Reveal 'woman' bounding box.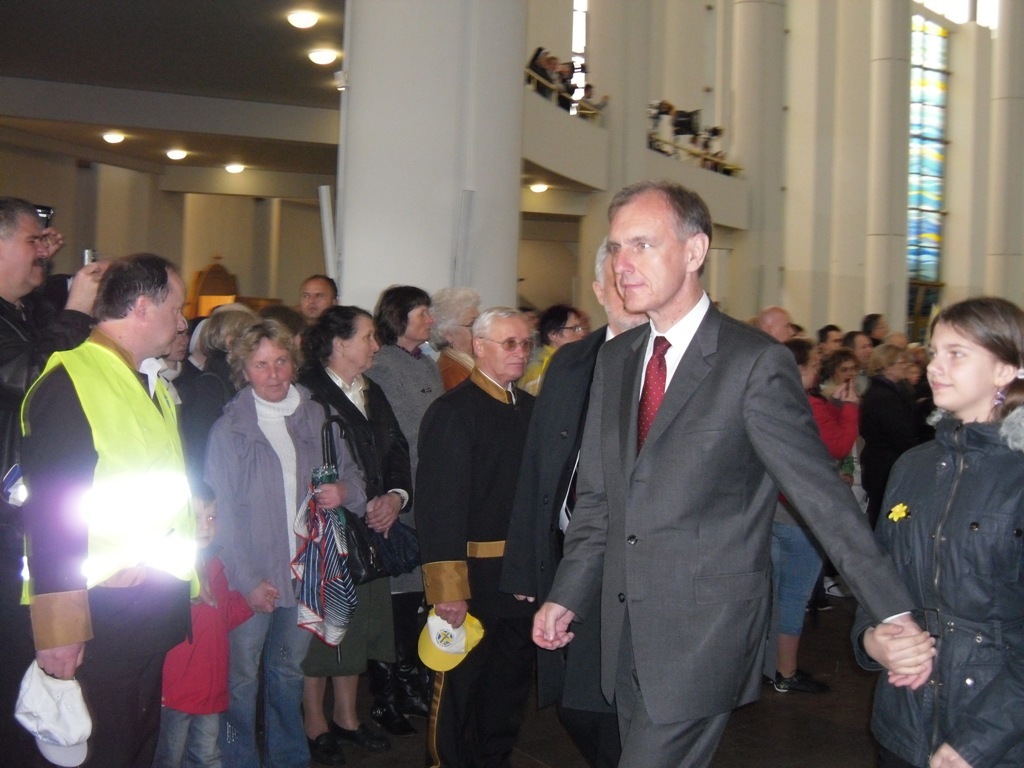
Revealed: BBox(199, 306, 257, 395).
